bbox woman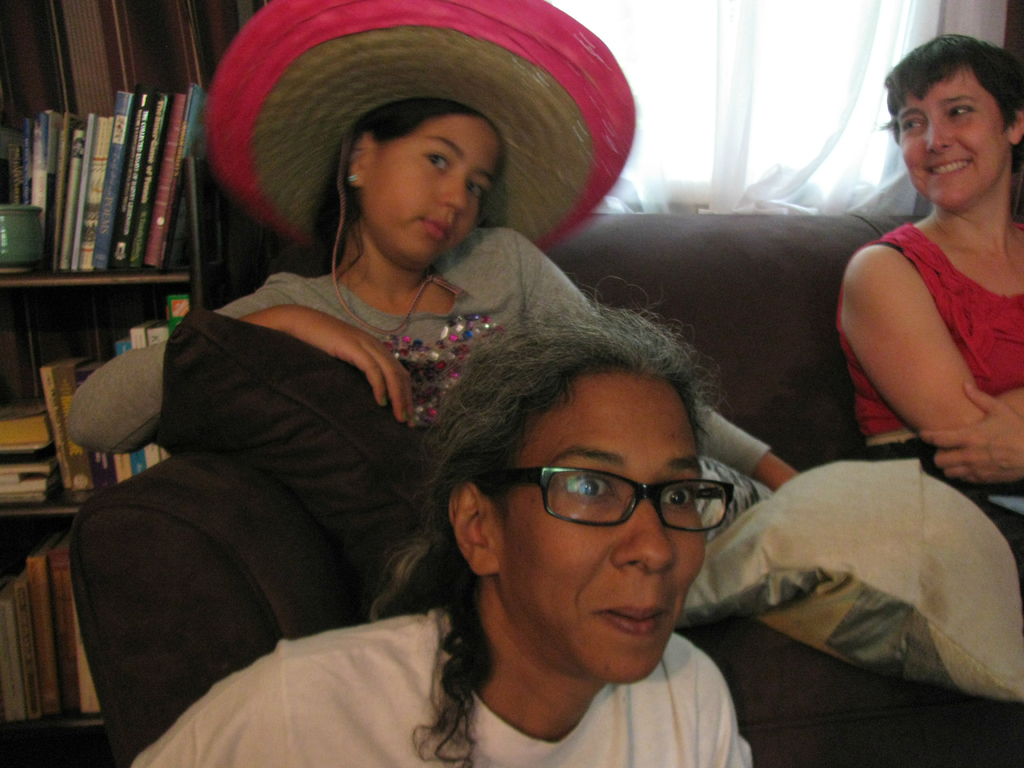
crop(812, 5, 1023, 563)
